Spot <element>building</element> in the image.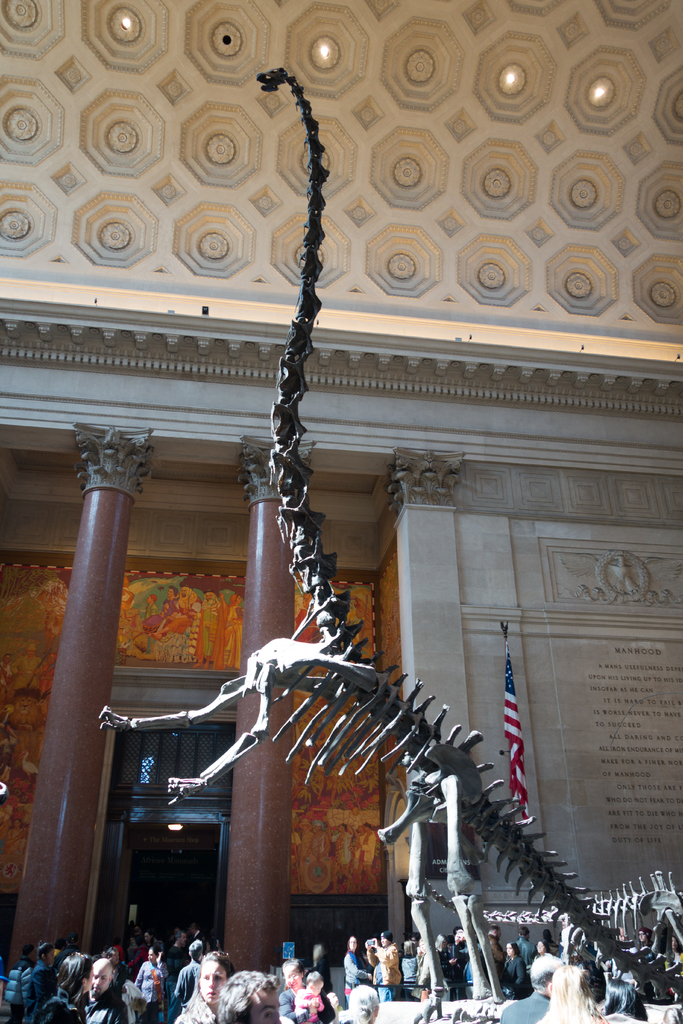
<element>building</element> found at detection(0, 0, 682, 1023).
